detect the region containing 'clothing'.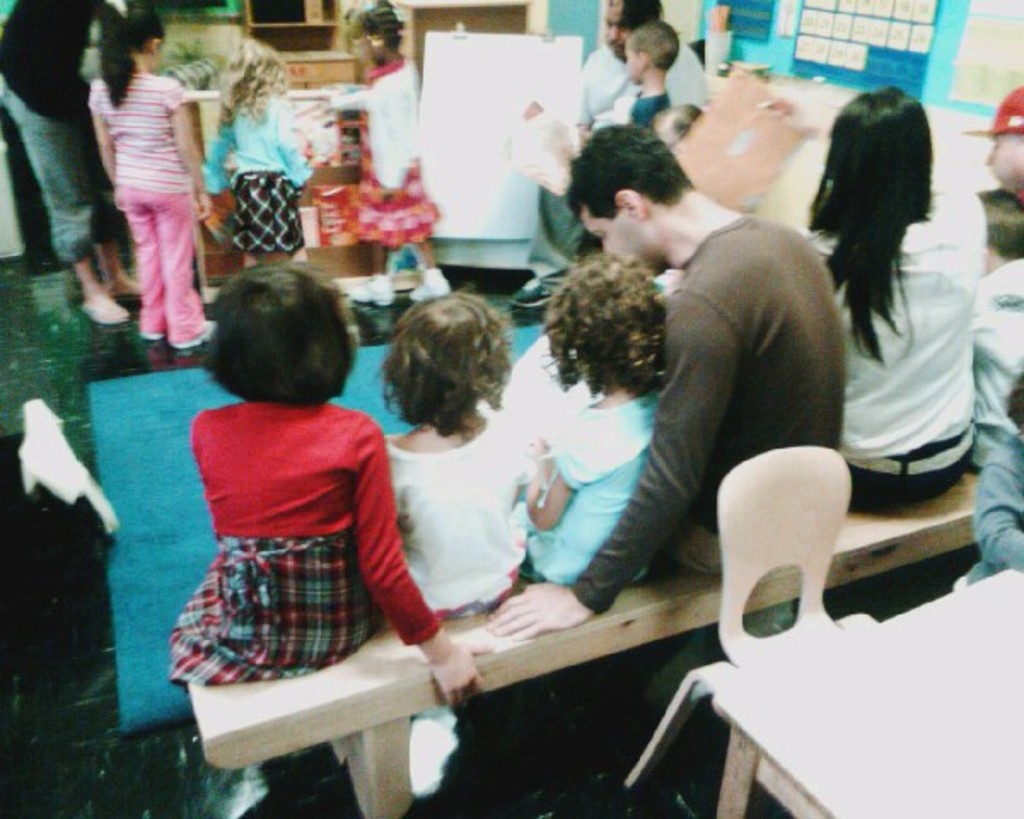
bbox(2, 0, 108, 282).
